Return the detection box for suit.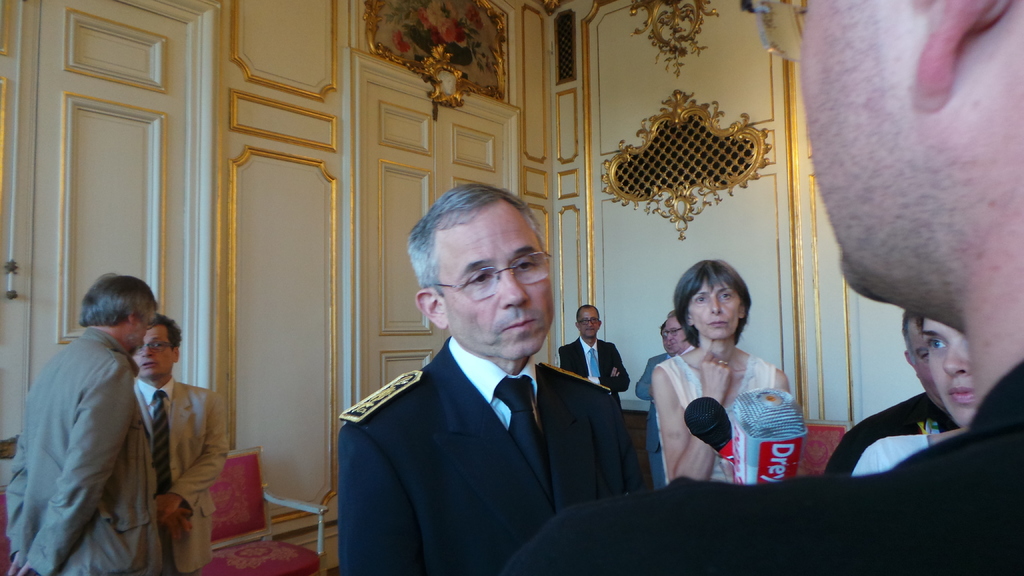
locate(553, 338, 632, 402).
